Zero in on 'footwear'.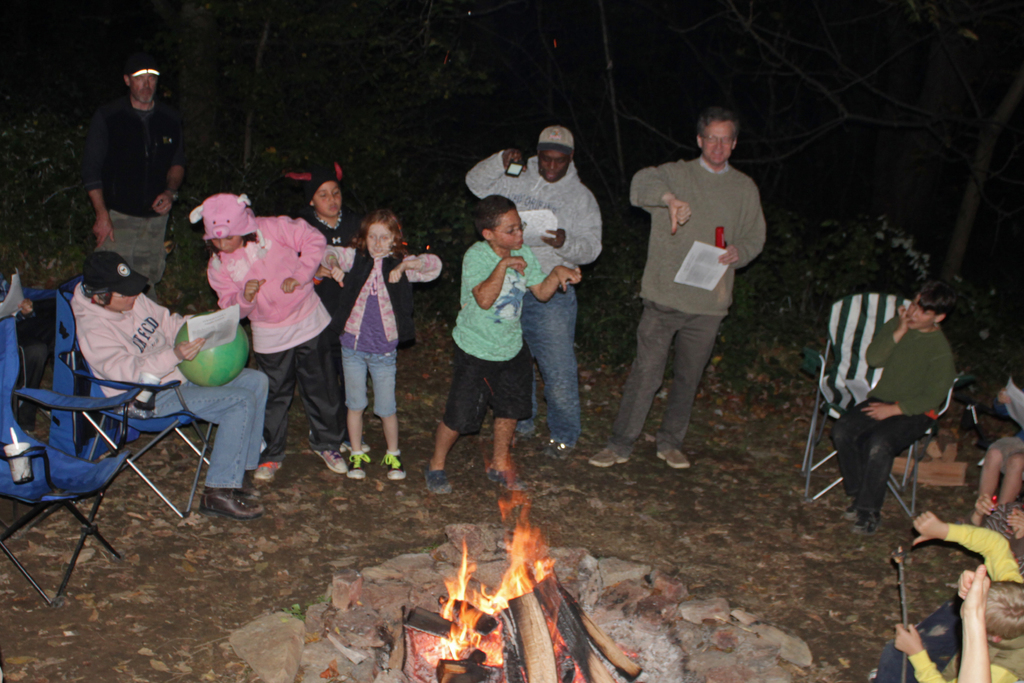
Zeroed in: <bbox>426, 463, 458, 499</bbox>.
